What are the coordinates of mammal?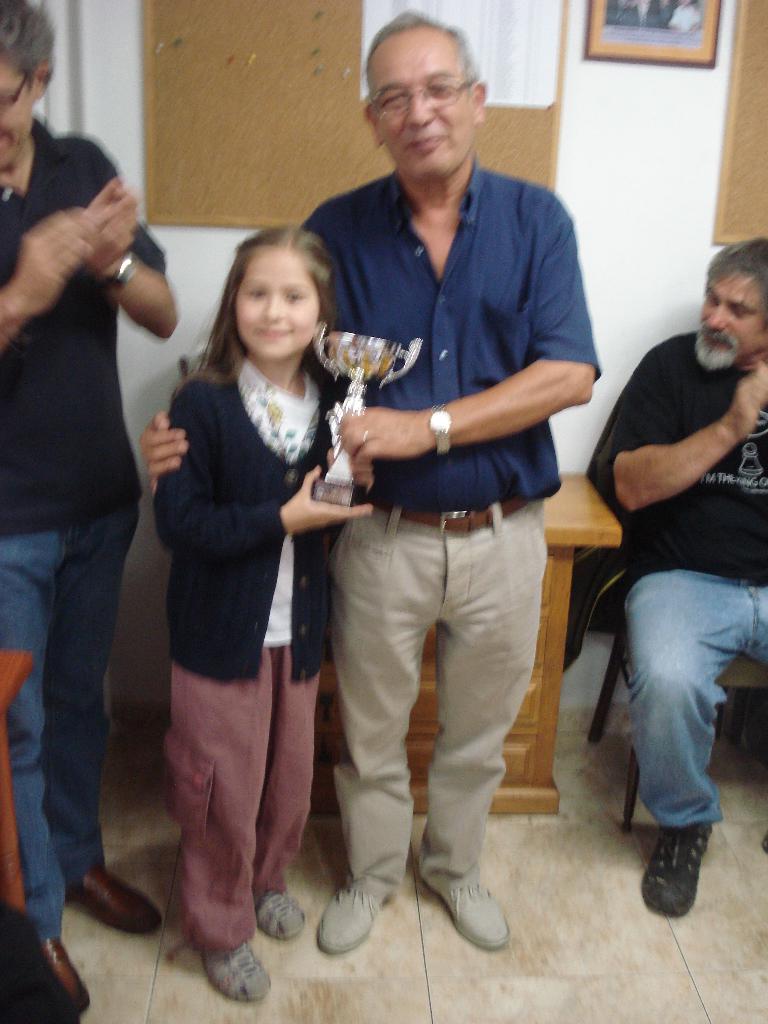
(287,46,593,1005).
